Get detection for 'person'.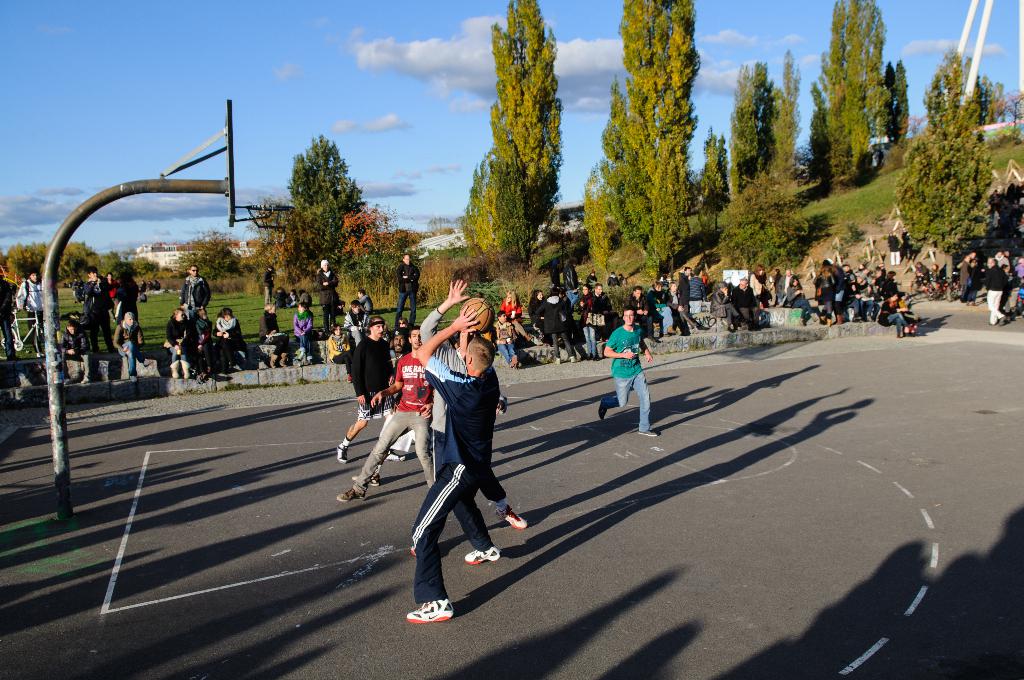
Detection: rect(689, 266, 706, 315).
